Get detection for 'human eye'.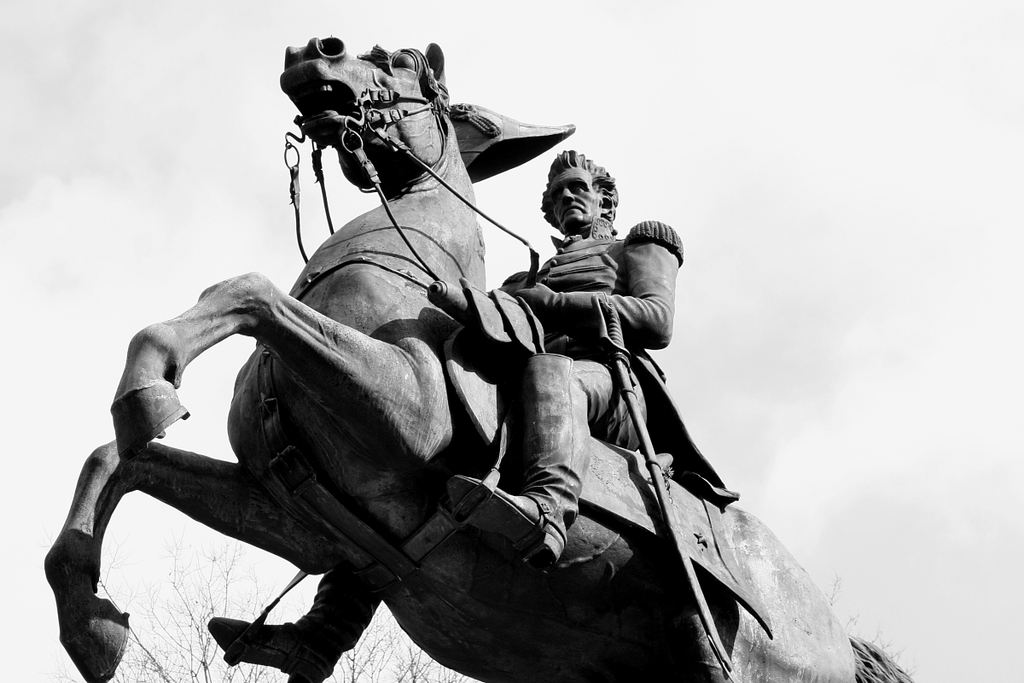
Detection: pyautogui.locateOnScreen(571, 185, 583, 191).
